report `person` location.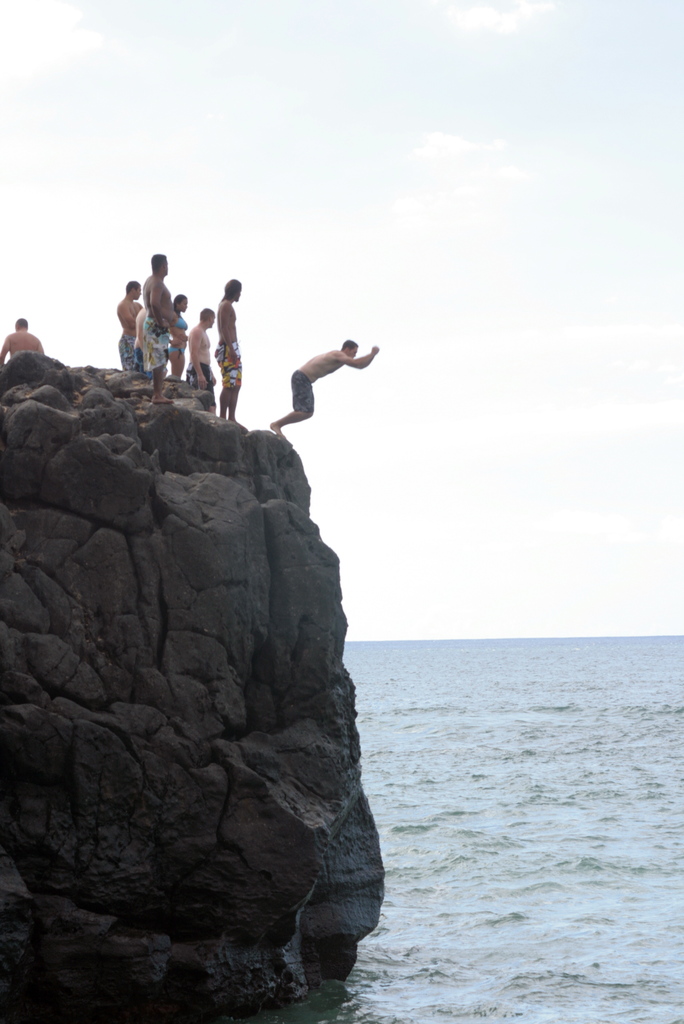
Report: bbox(190, 293, 218, 386).
